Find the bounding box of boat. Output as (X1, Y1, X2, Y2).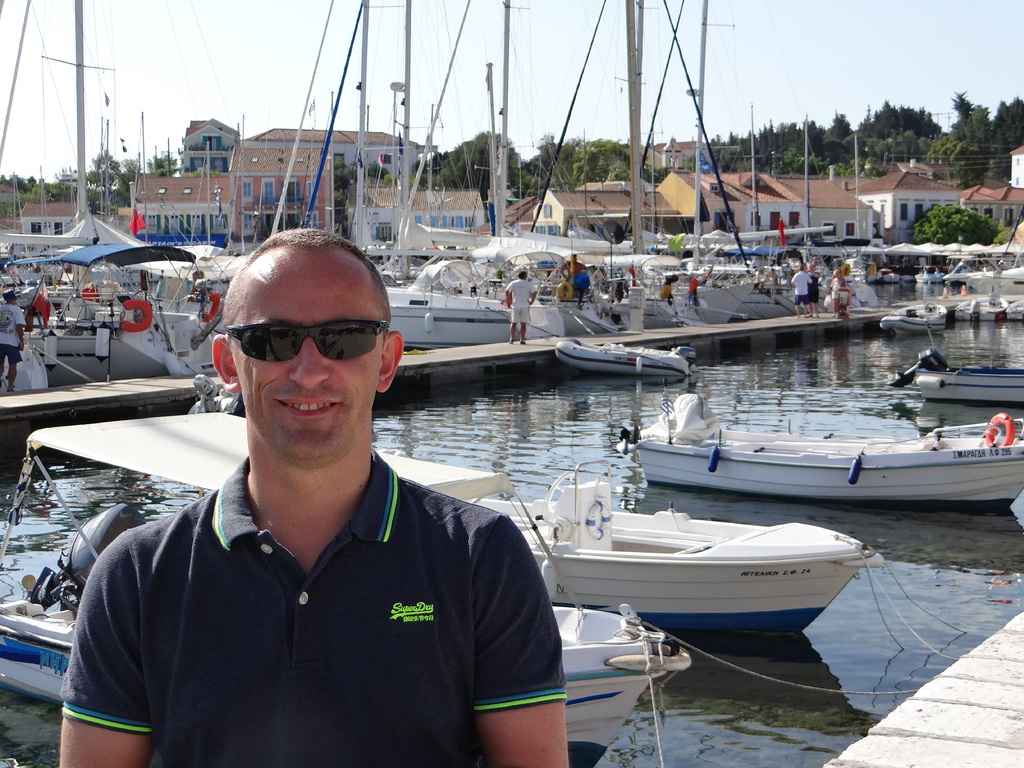
(674, 276, 758, 323).
